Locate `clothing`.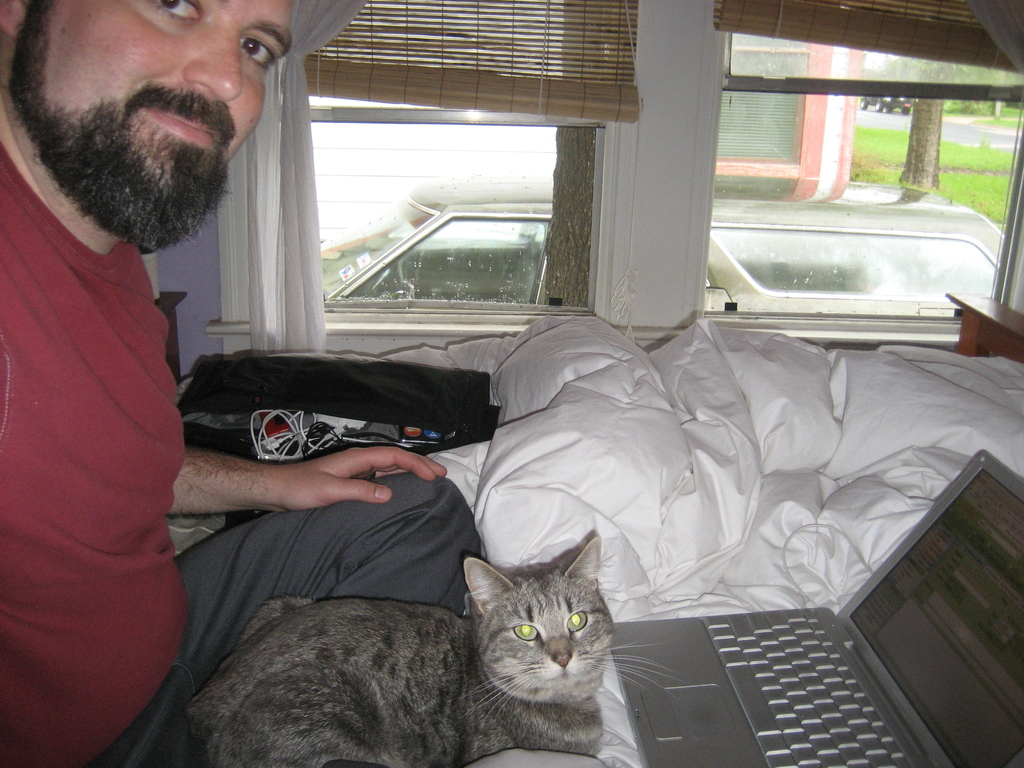
Bounding box: <region>273, 318, 1023, 621</region>.
